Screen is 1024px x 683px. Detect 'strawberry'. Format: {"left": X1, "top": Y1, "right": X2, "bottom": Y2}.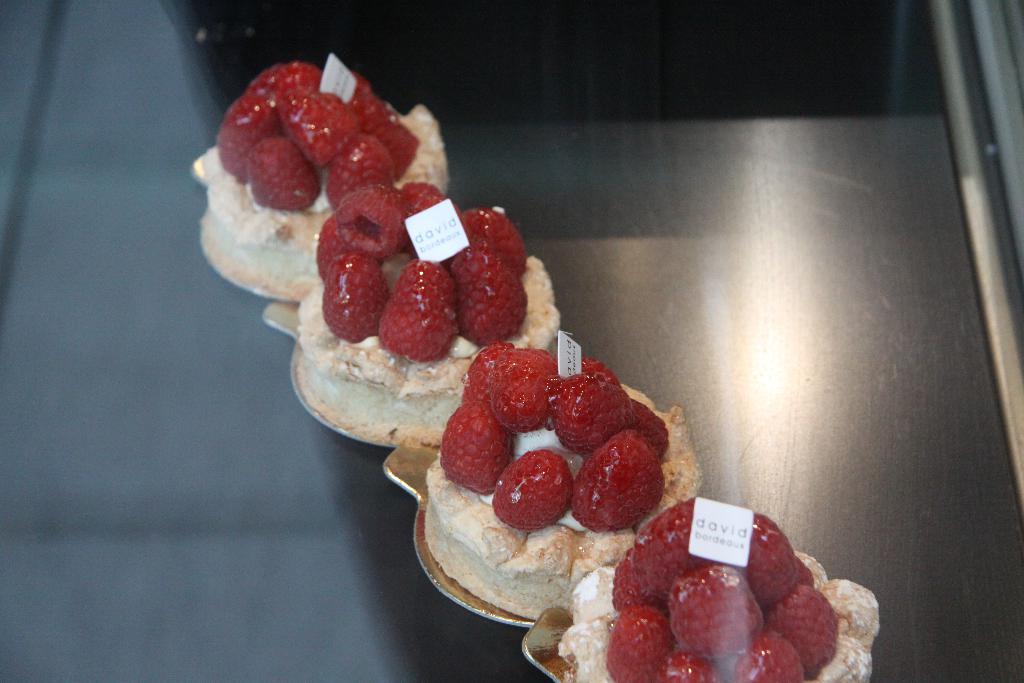
{"left": 542, "top": 368, "right": 628, "bottom": 461}.
